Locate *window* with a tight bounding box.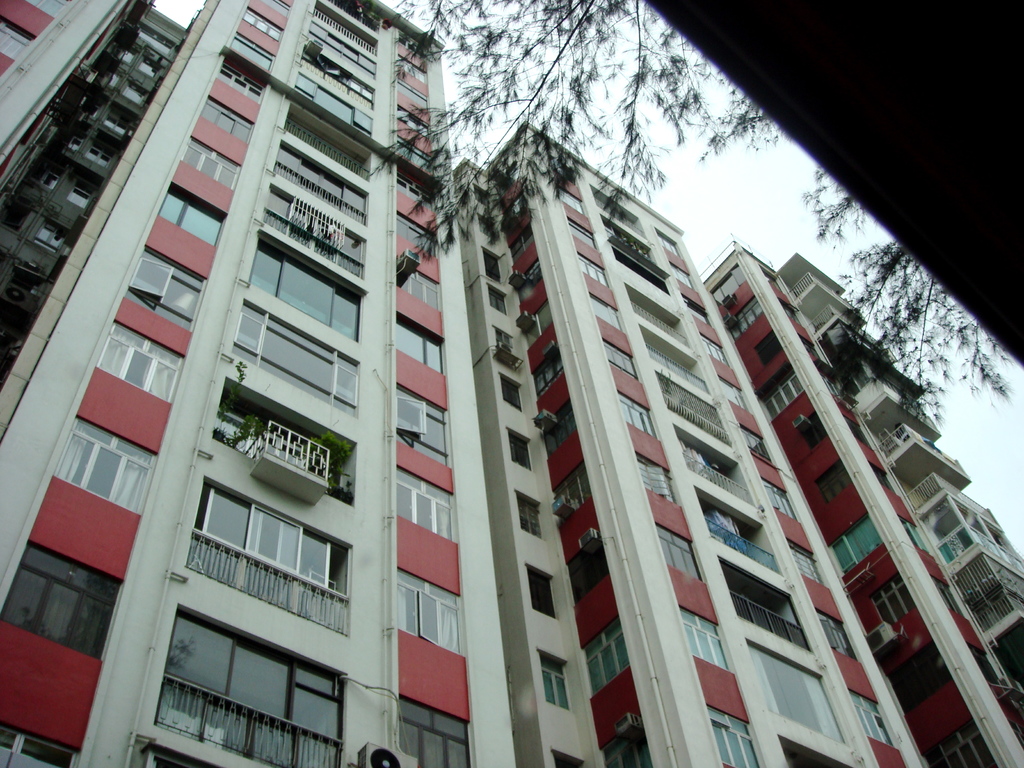
(572, 253, 611, 286).
